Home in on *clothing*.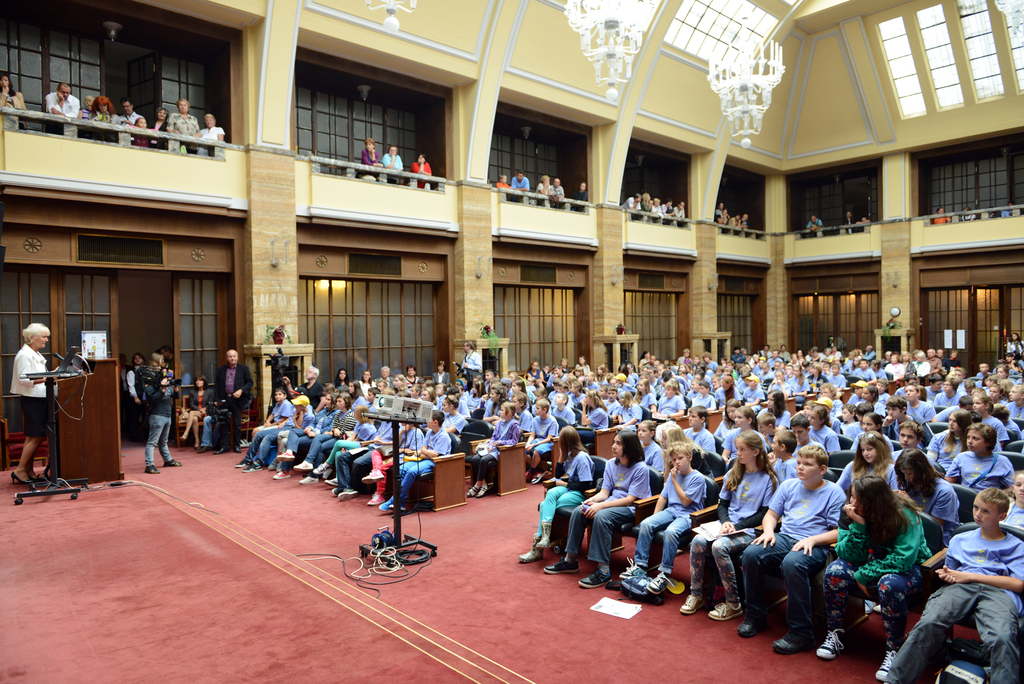
Homed in at box=[909, 398, 929, 422].
